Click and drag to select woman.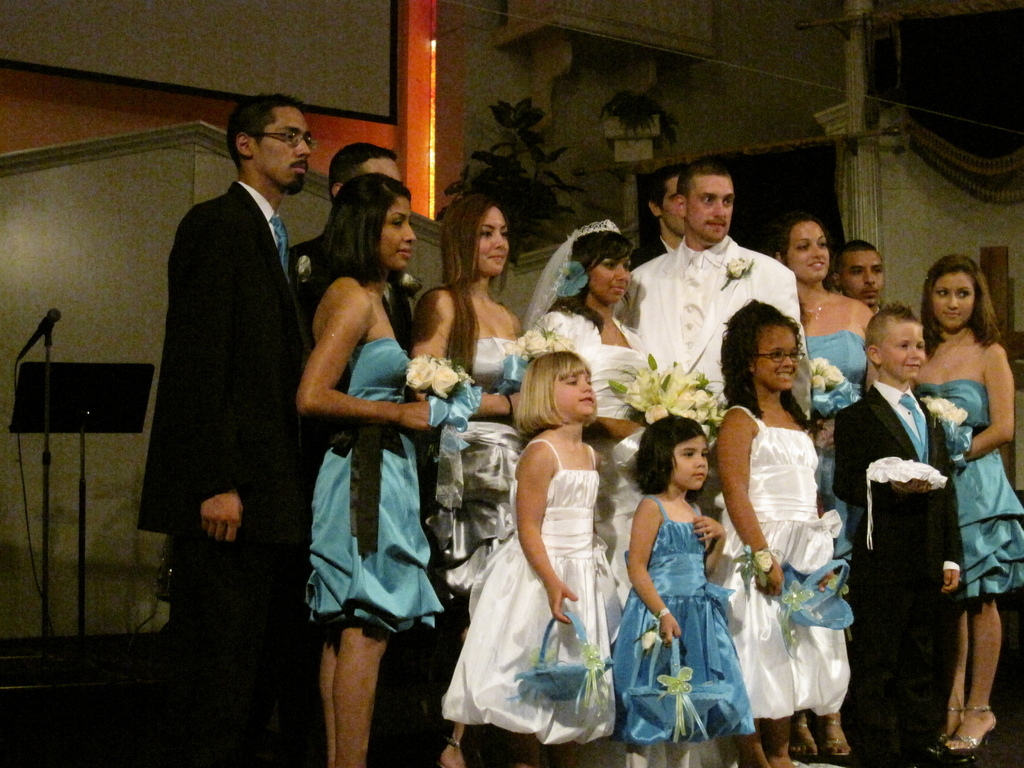
Selection: 913, 250, 1023, 750.
